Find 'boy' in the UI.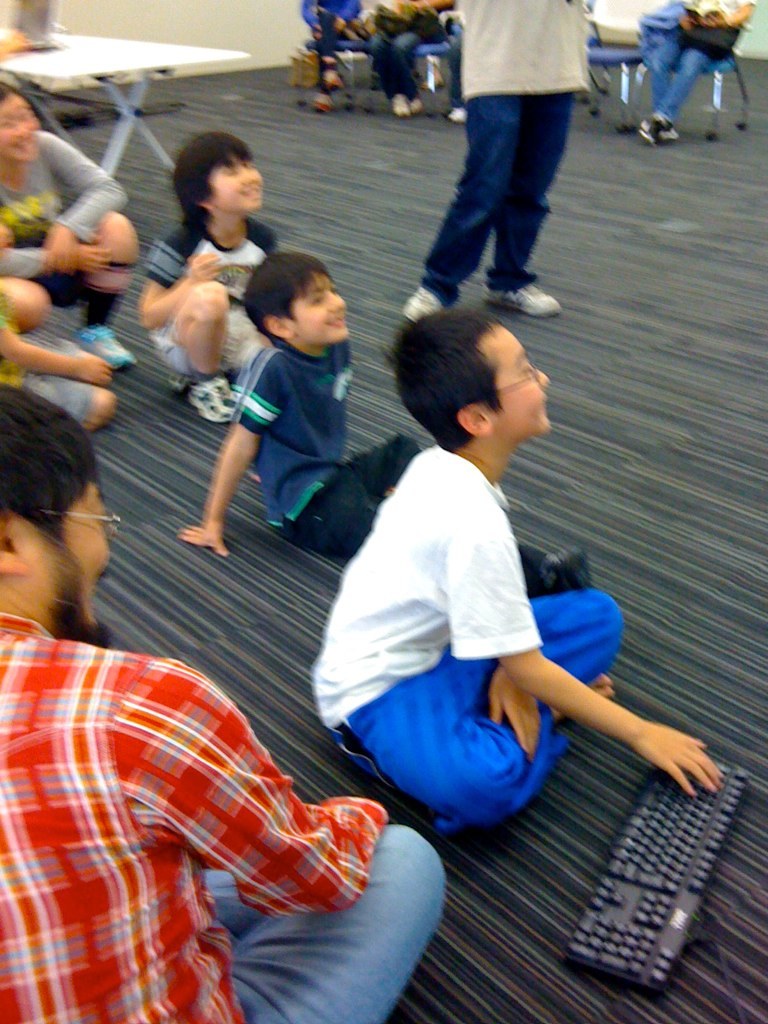
UI element at locate(171, 251, 441, 580).
